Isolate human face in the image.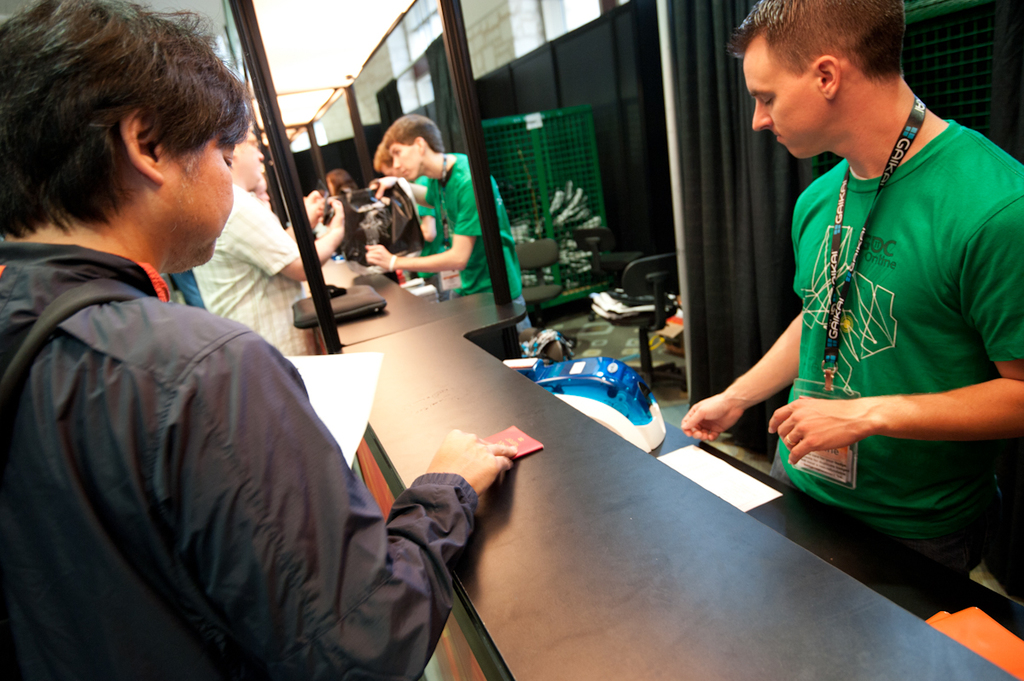
Isolated region: <bbox>239, 124, 264, 186</bbox>.
